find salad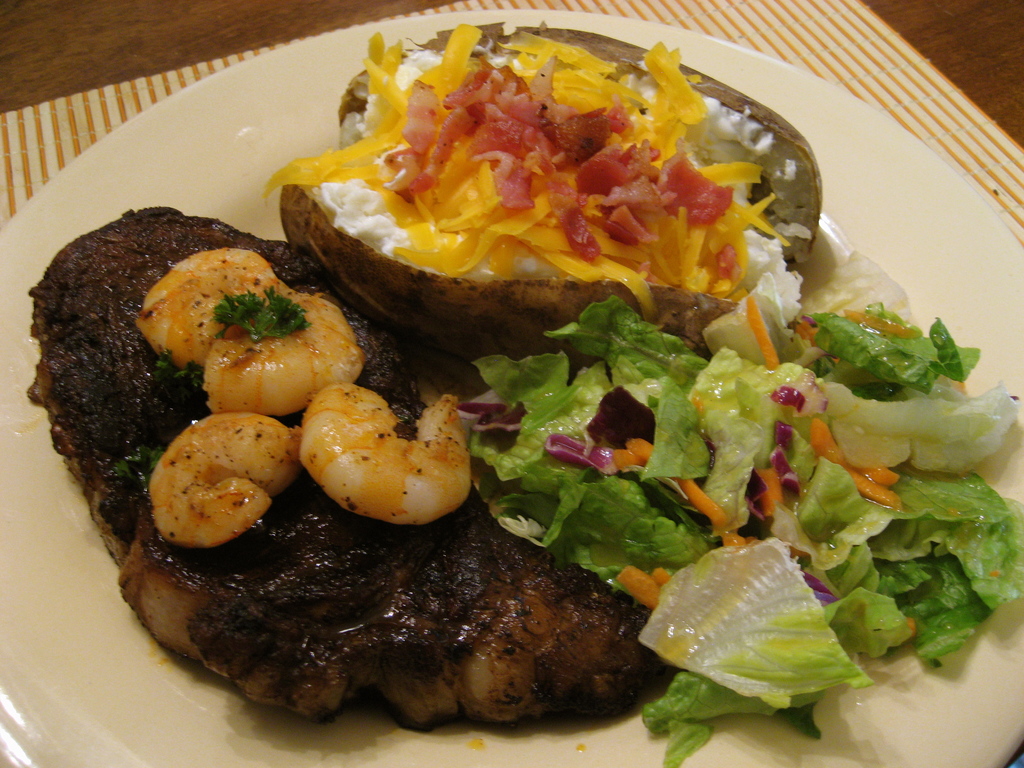
rect(457, 246, 1023, 759)
